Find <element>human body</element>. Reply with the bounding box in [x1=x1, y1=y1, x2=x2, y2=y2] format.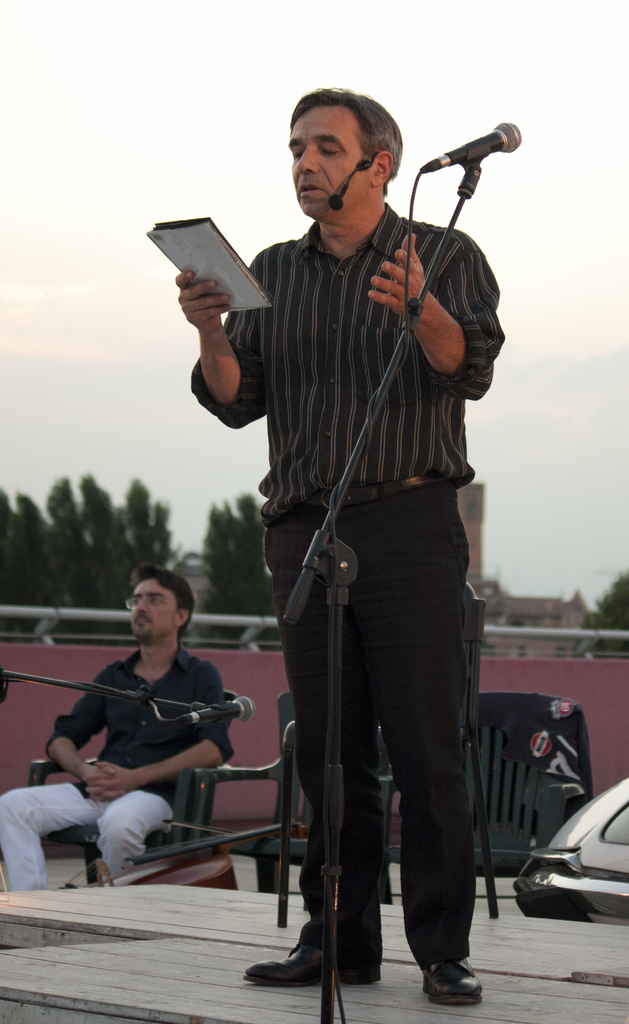
[x1=3, y1=645, x2=243, y2=883].
